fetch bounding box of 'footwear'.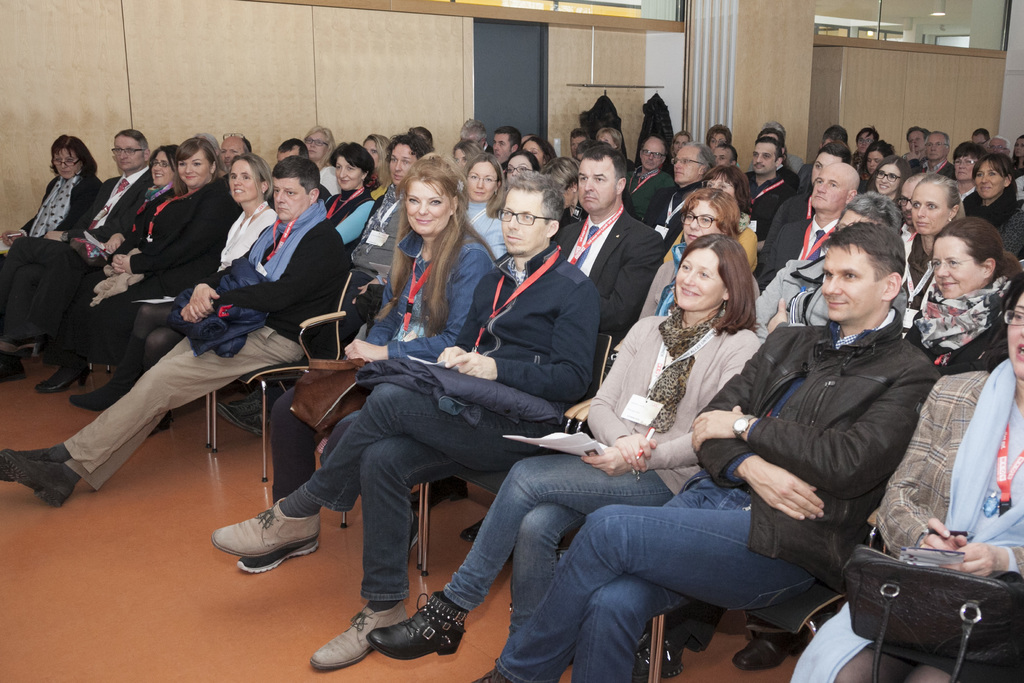
Bbox: region(730, 628, 803, 667).
